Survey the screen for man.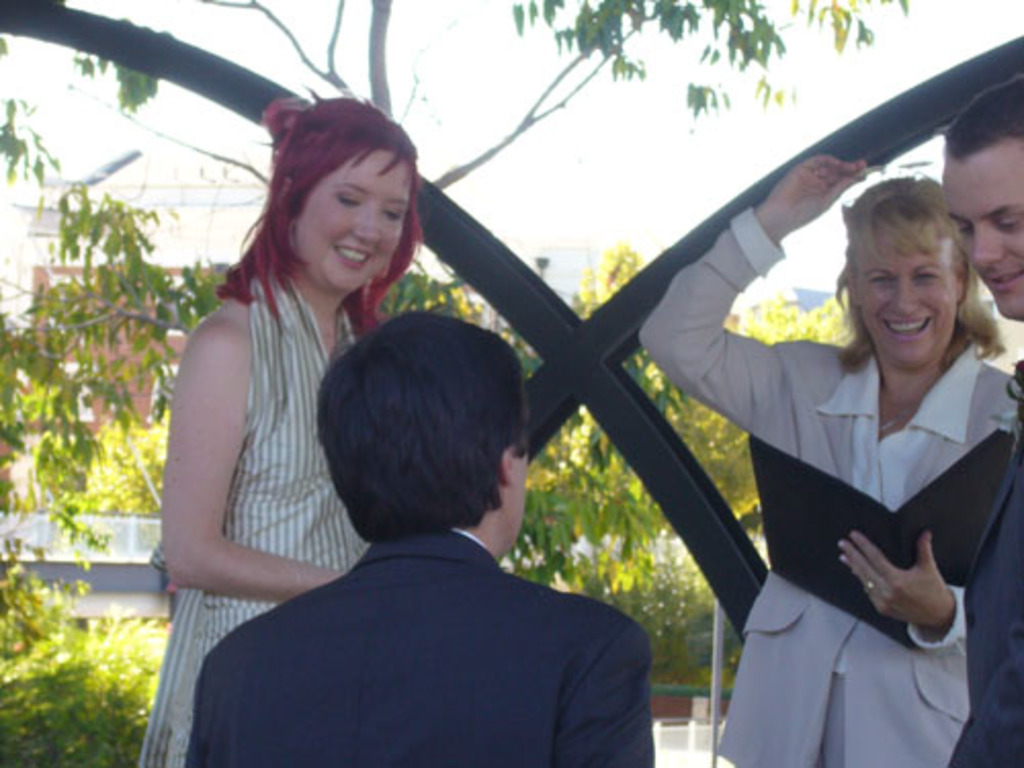
Survey found: bbox(932, 76, 1022, 766).
